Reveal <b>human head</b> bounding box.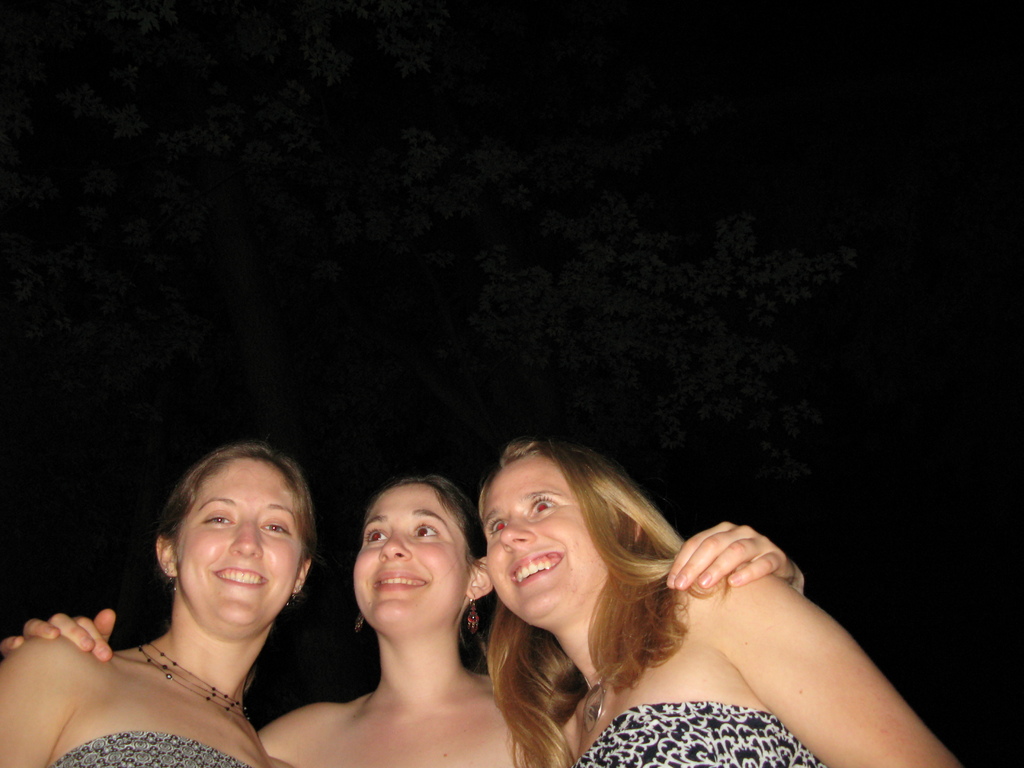
Revealed: [x1=477, y1=440, x2=648, y2=626].
